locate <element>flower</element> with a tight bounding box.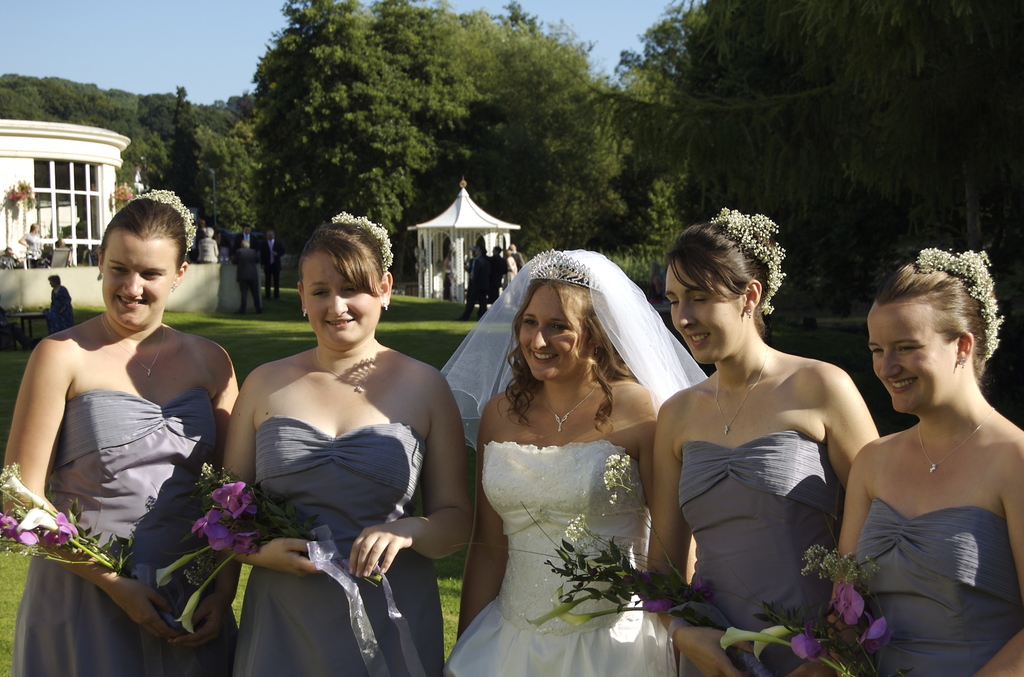
{"x1": 18, "y1": 530, "x2": 49, "y2": 551}.
